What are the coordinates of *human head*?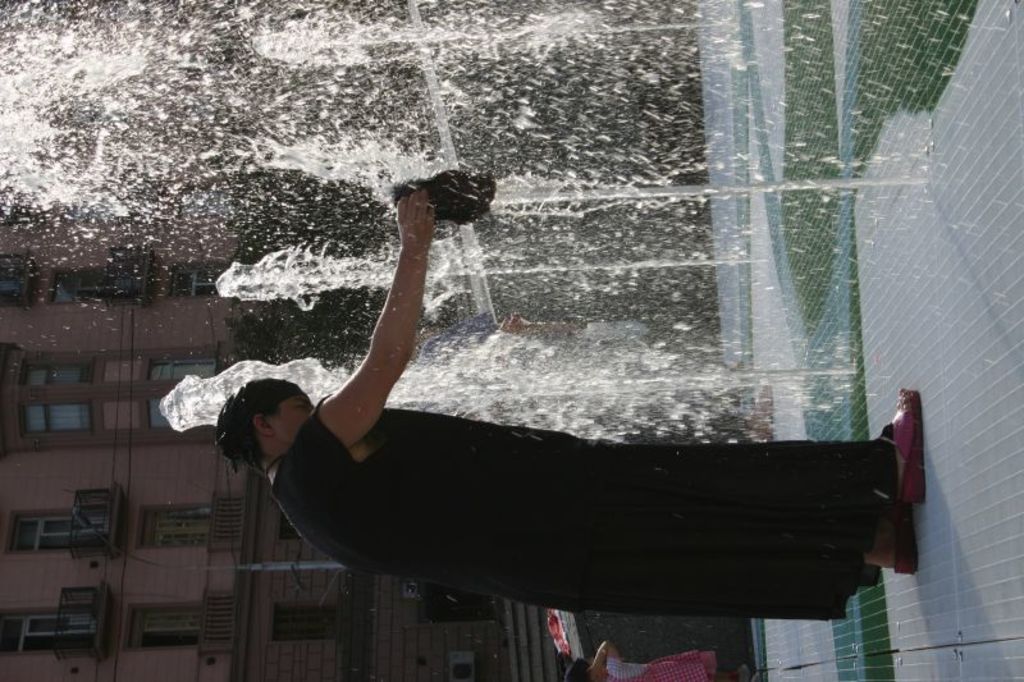
(567,659,586,681).
